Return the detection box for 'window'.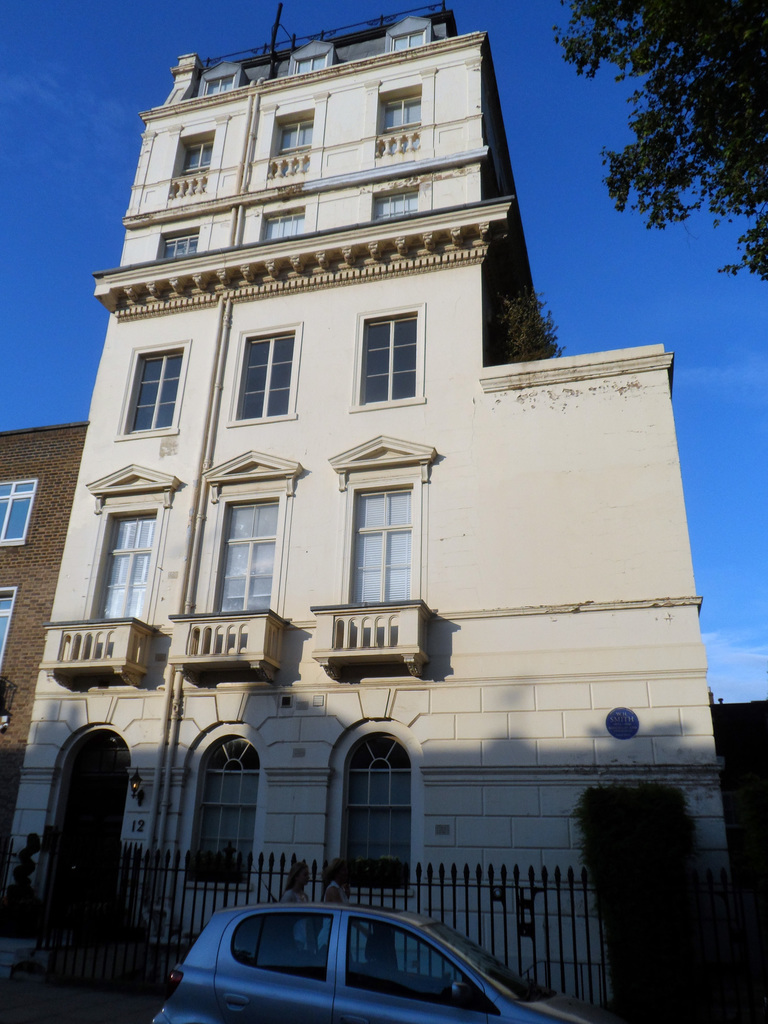
x1=260 y1=208 x2=306 y2=243.
